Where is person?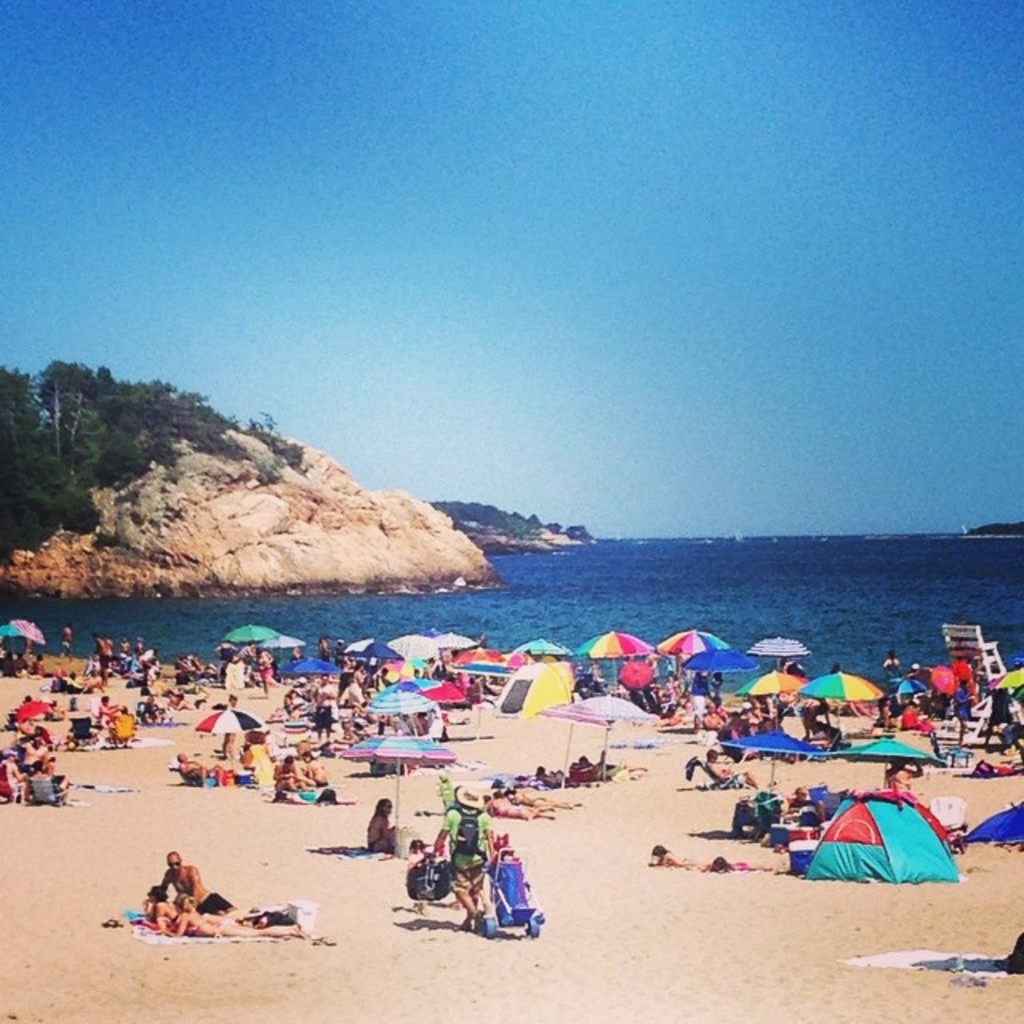
174,746,222,778.
